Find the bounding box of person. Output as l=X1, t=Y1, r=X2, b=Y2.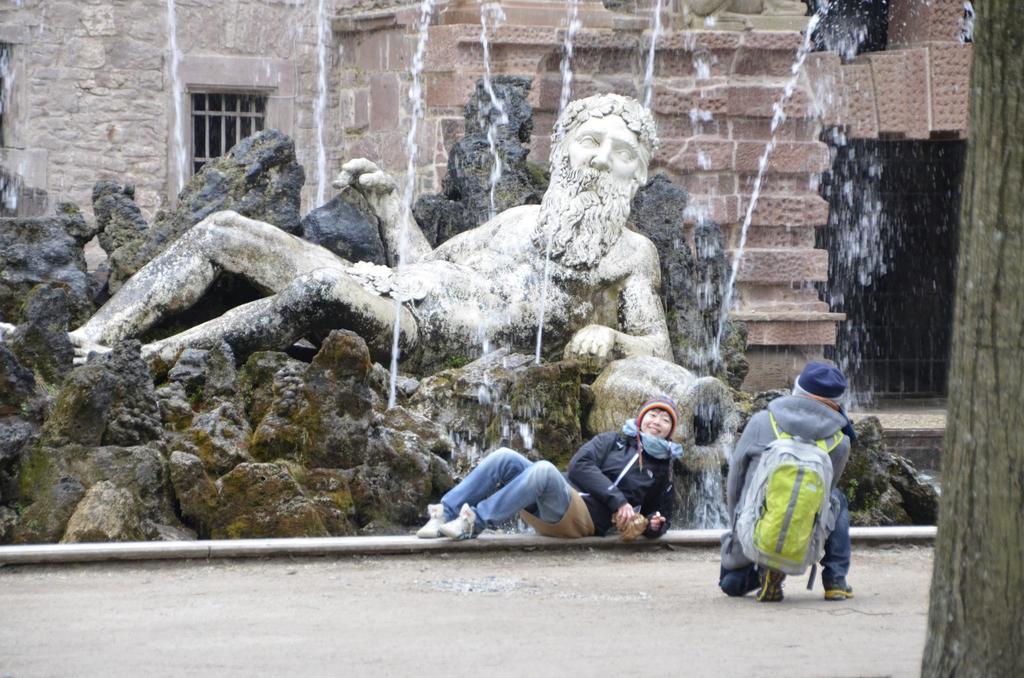
l=417, t=393, r=689, b=541.
